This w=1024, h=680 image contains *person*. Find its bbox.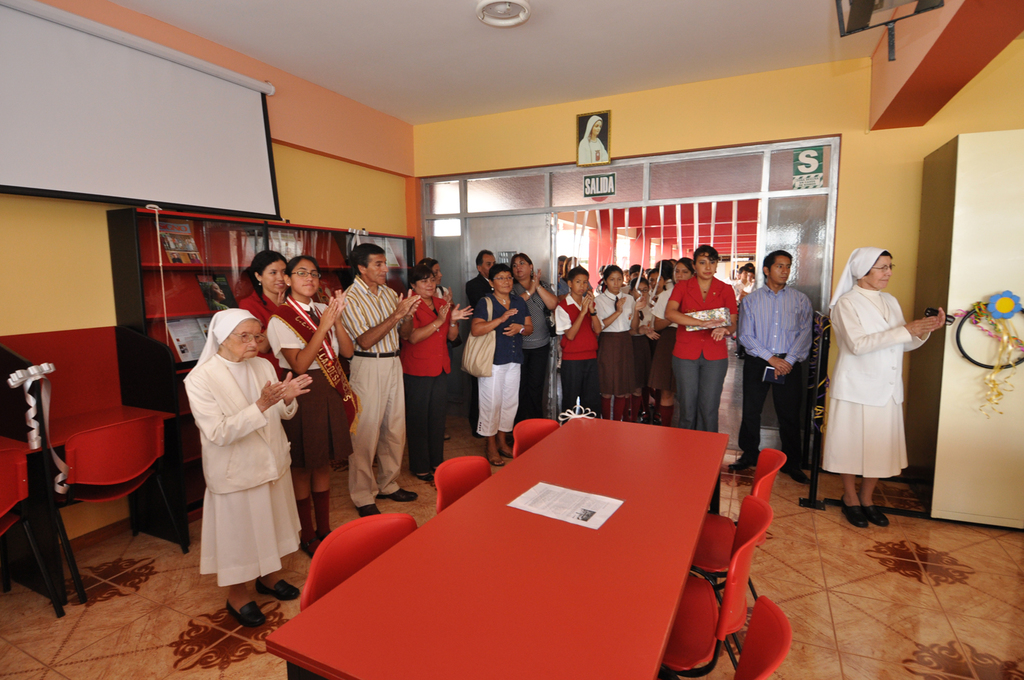
(824,252,944,528).
